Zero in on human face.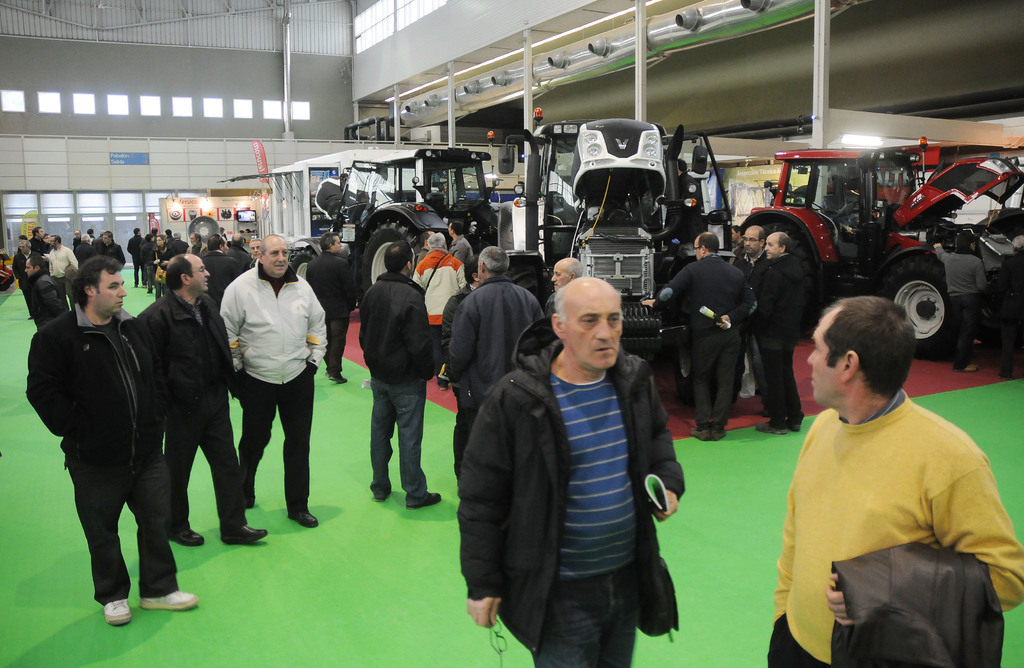
Zeroed in: [760,231,793,266].
